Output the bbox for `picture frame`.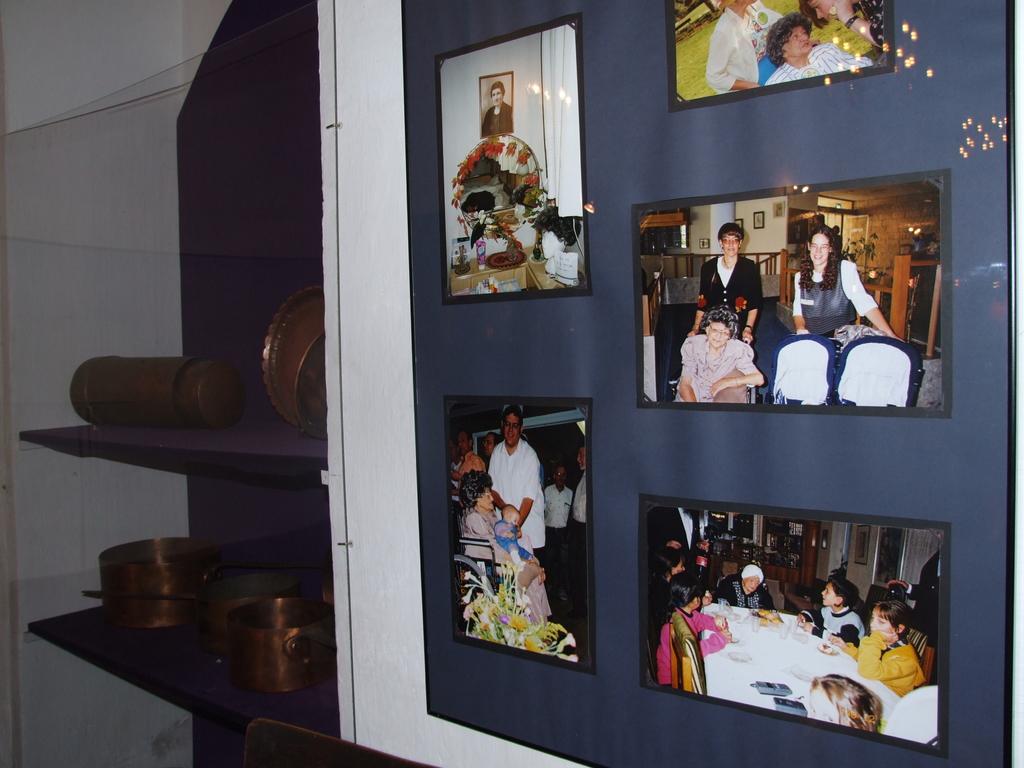
crop(435, 12, 598, 306).
